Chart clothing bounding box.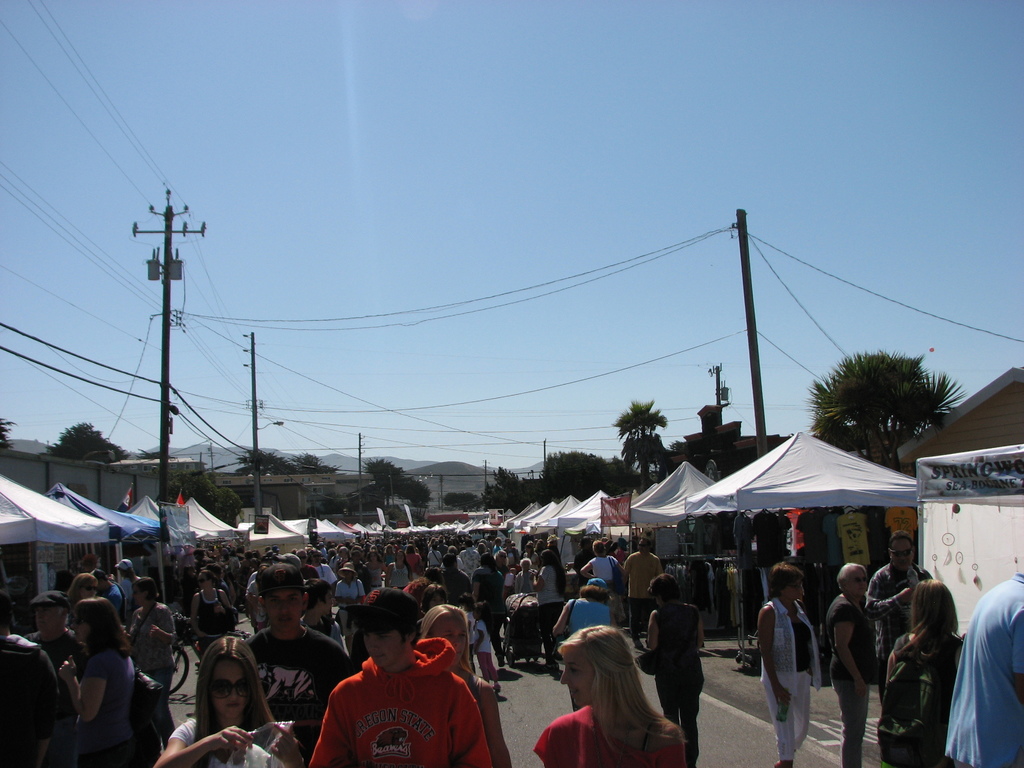
Charted: (left=359, top=564, right=390, bottom=593).
